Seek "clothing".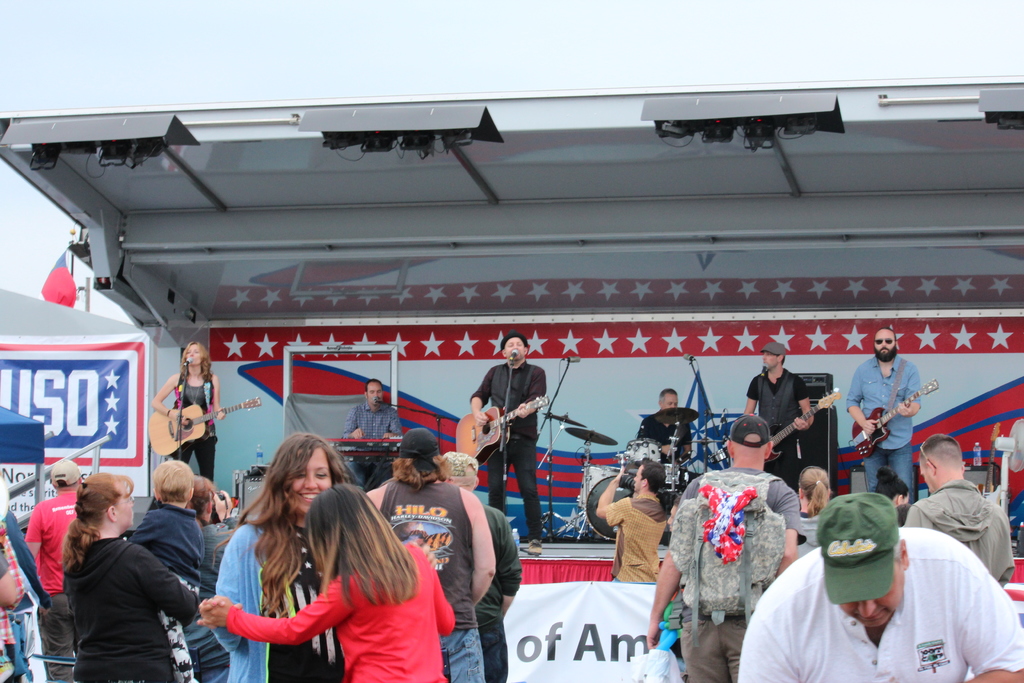
(x1=668, y1=462, x2=799, y2=682).
